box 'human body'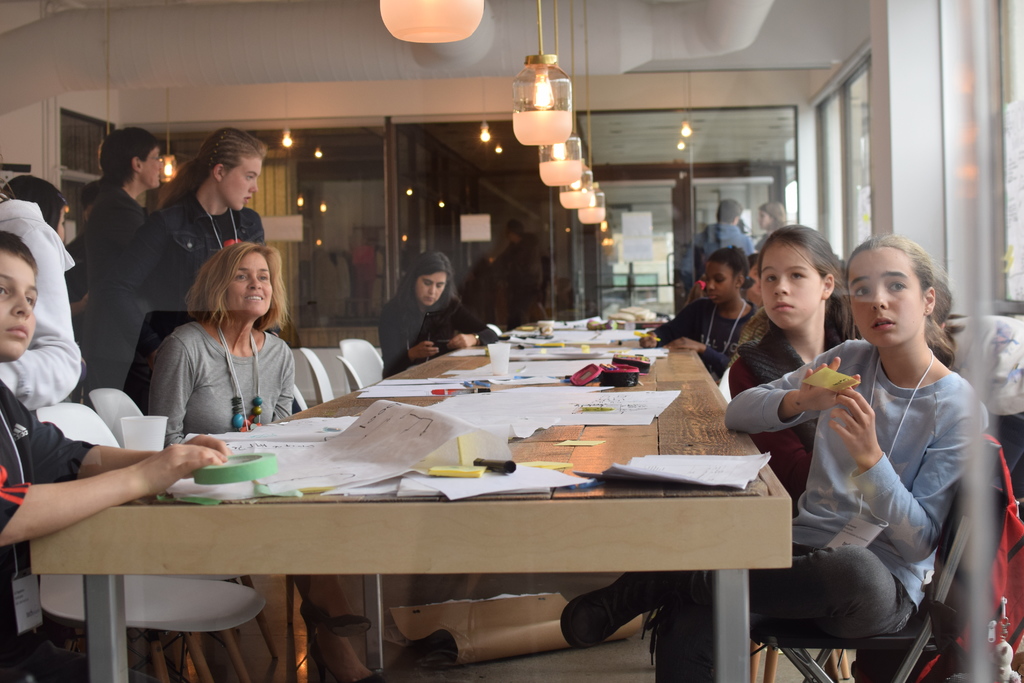
detection(681, 218, 756, 286)
